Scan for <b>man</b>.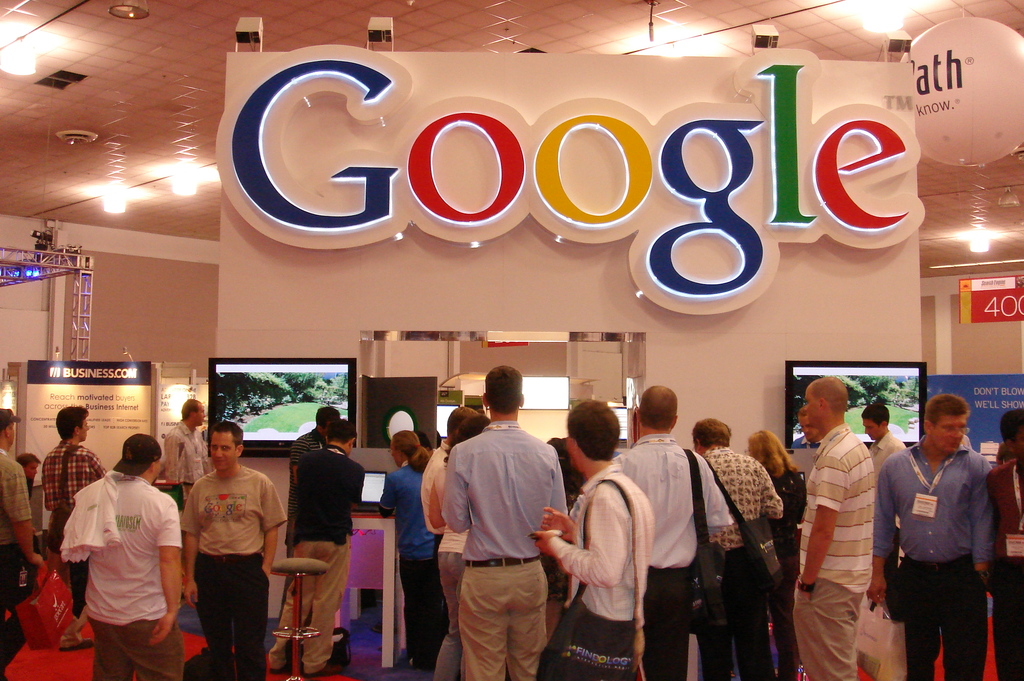
Scan result: x1=858 y1=365 x2=904 y2=477.
